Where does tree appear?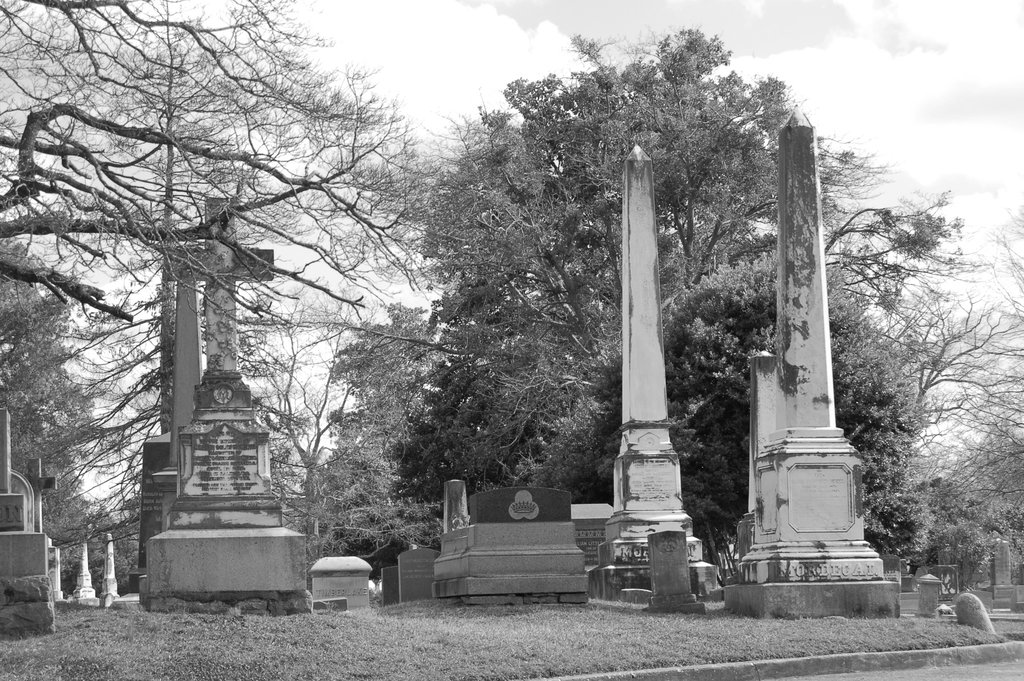
Appears at [left=64, top=6, right=276, bottom=577].
